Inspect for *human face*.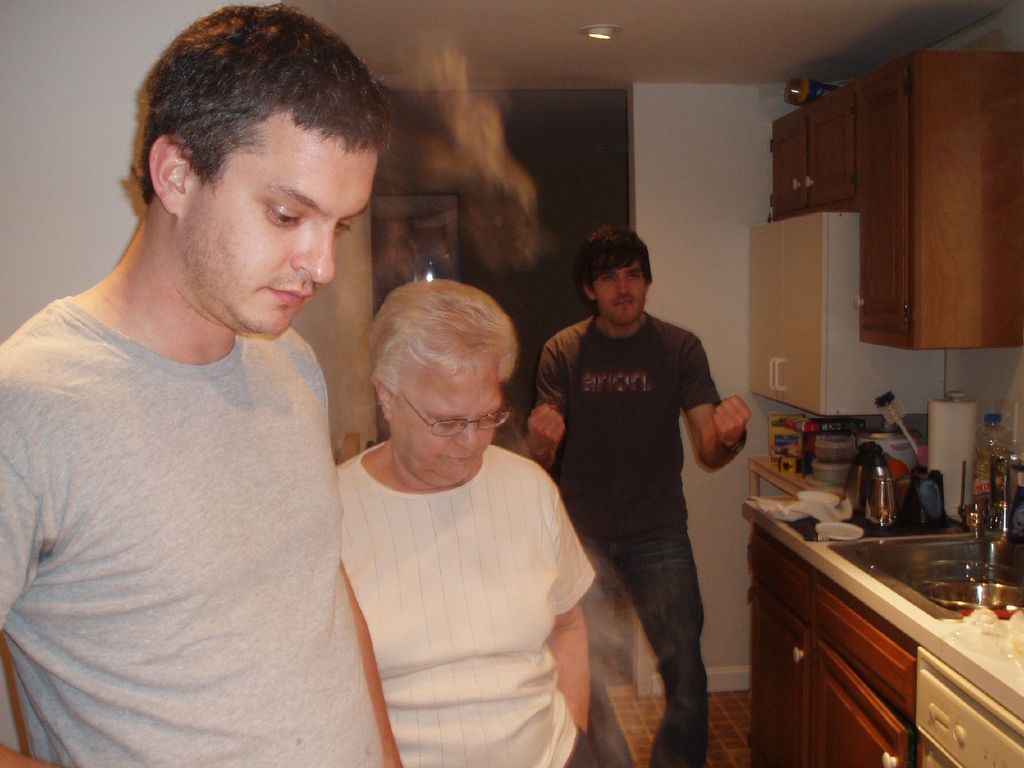
Inspection: box(187, 104, 380, 340).
